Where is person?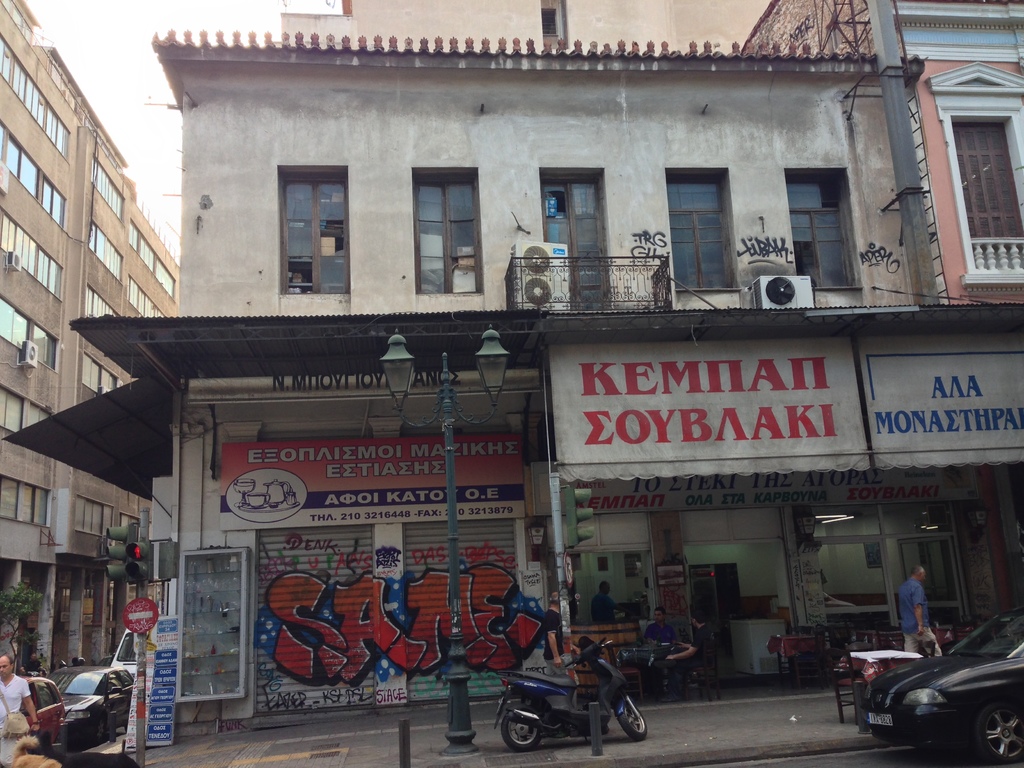
(890, 566, 947, 662).
